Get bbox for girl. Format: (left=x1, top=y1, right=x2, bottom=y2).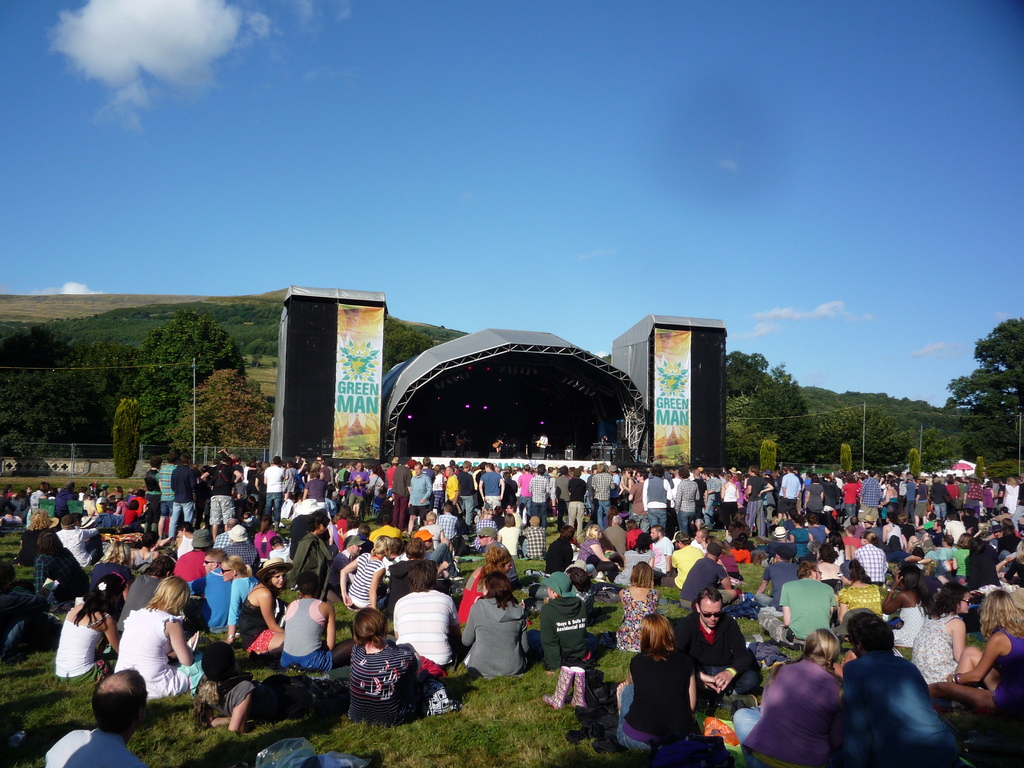
(left=614, top=560, right=665, bottom=654).
